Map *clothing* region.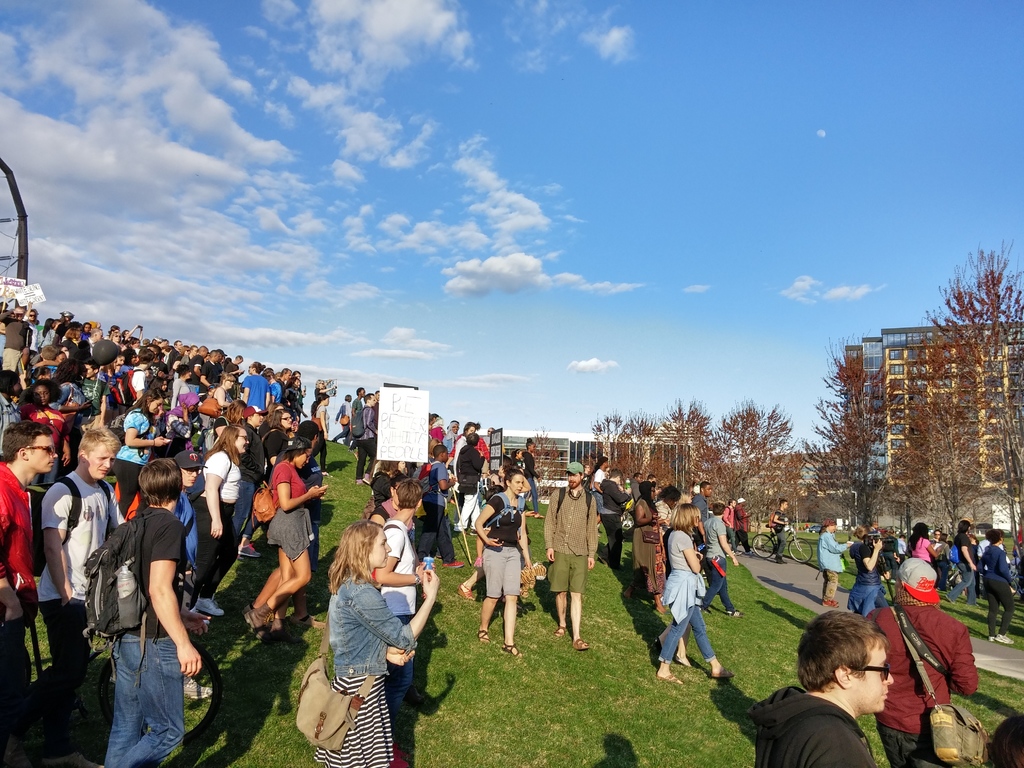
Mapped to [300,575,418,767].
